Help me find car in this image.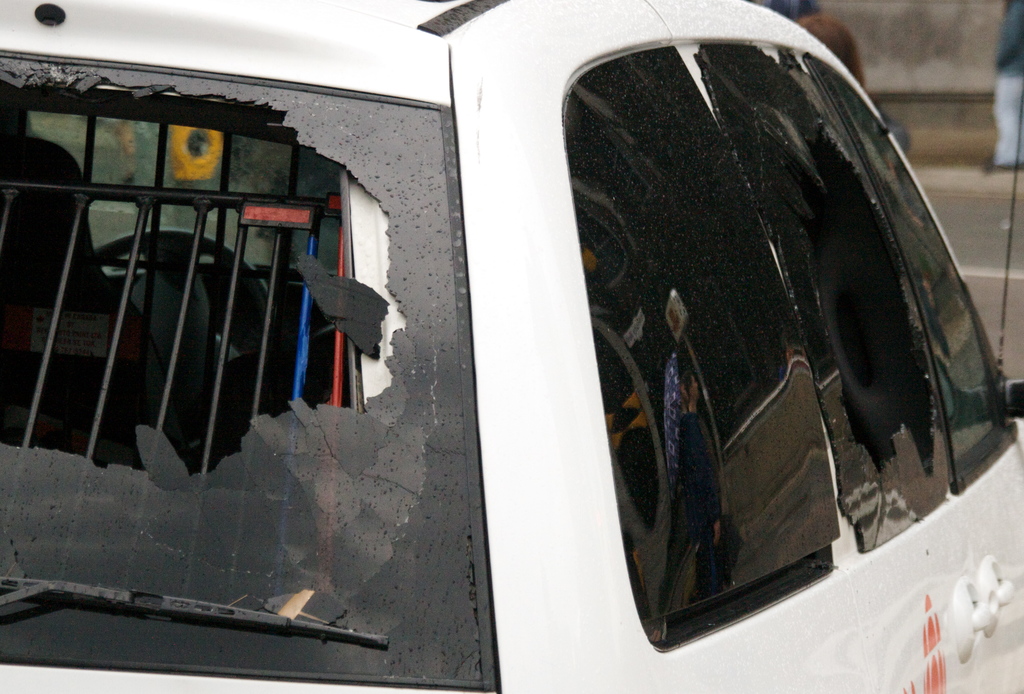
Found it: locate(0, 0, 1023, 693).
